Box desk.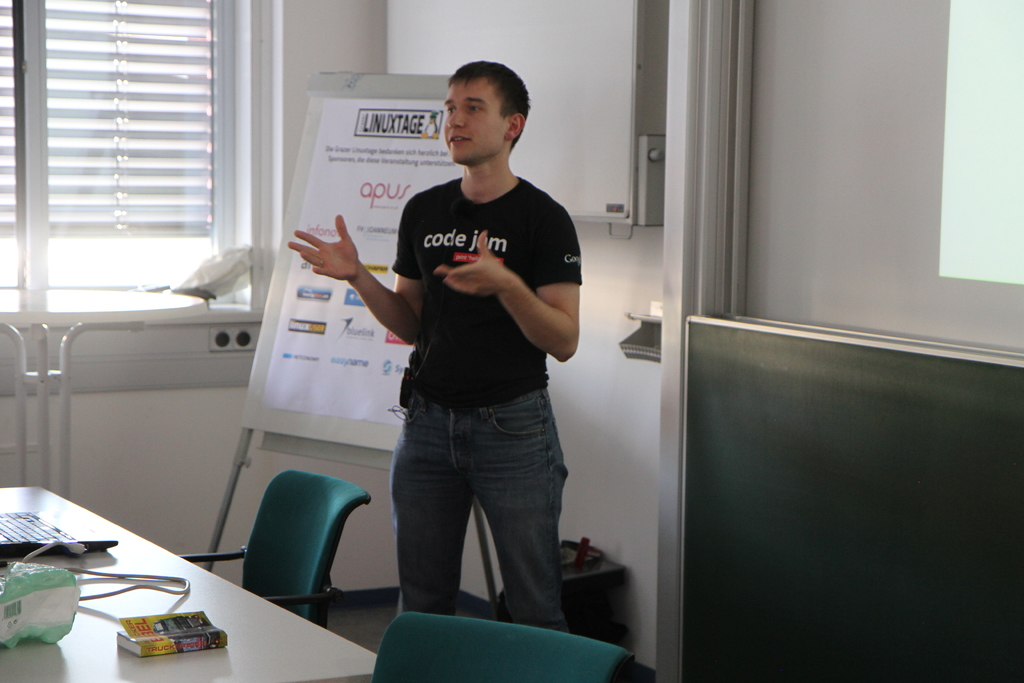
locate(0, 482, 374, 682).
